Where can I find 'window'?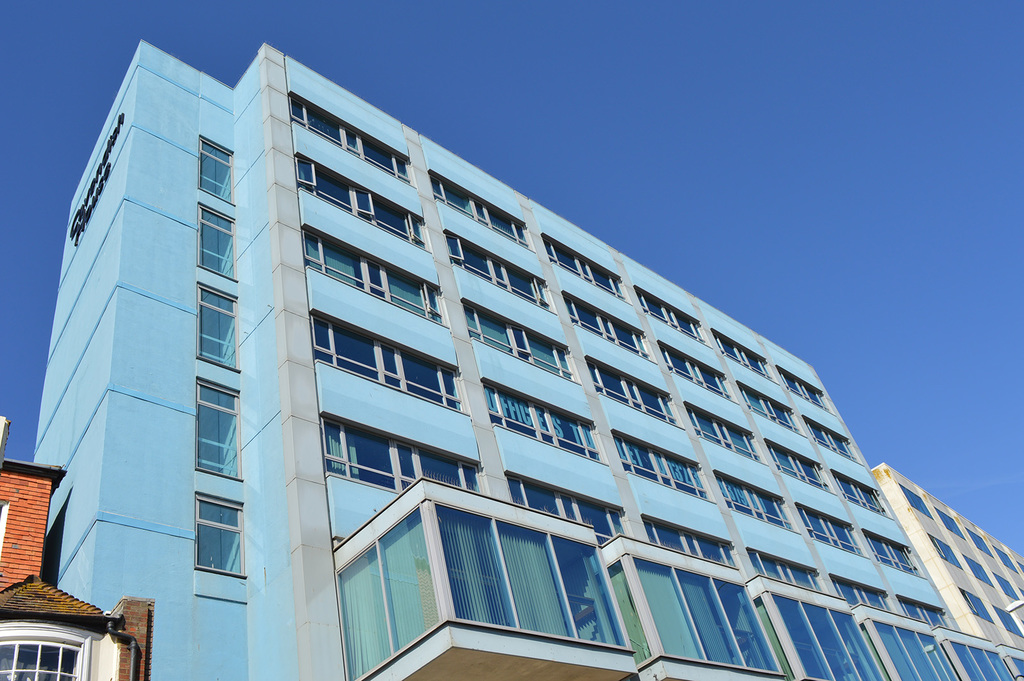
You can find it at (x1=633, y1=284, x2=705, y2=342).
